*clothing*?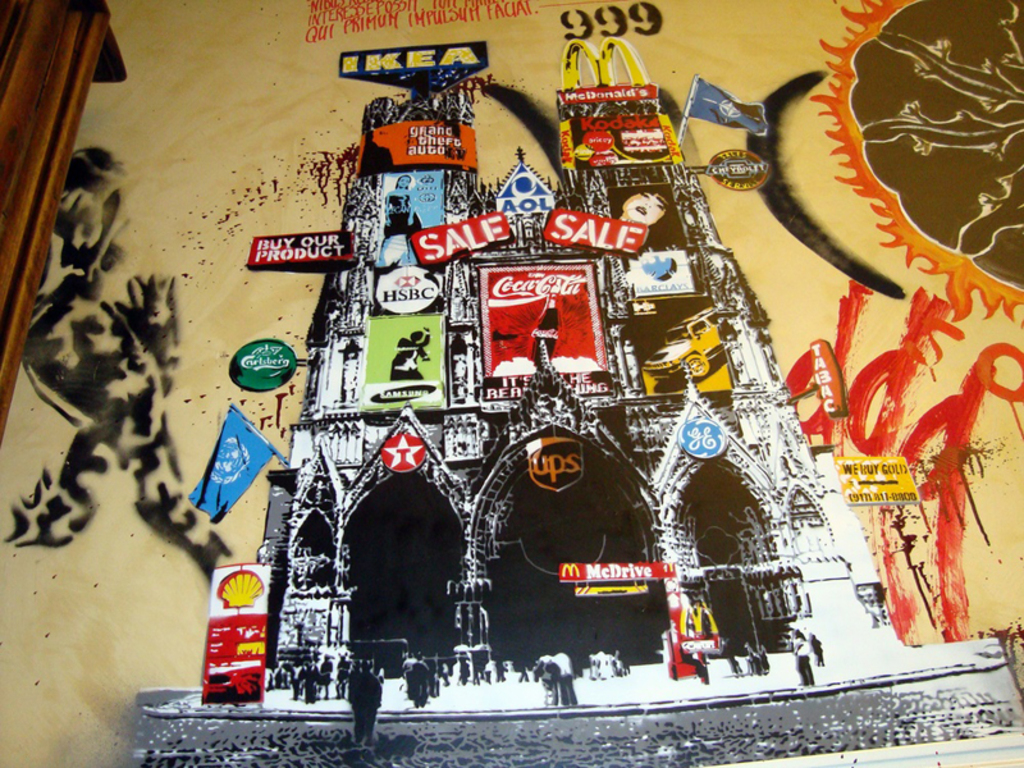
left=540, top=657, right=556, bottom=704
